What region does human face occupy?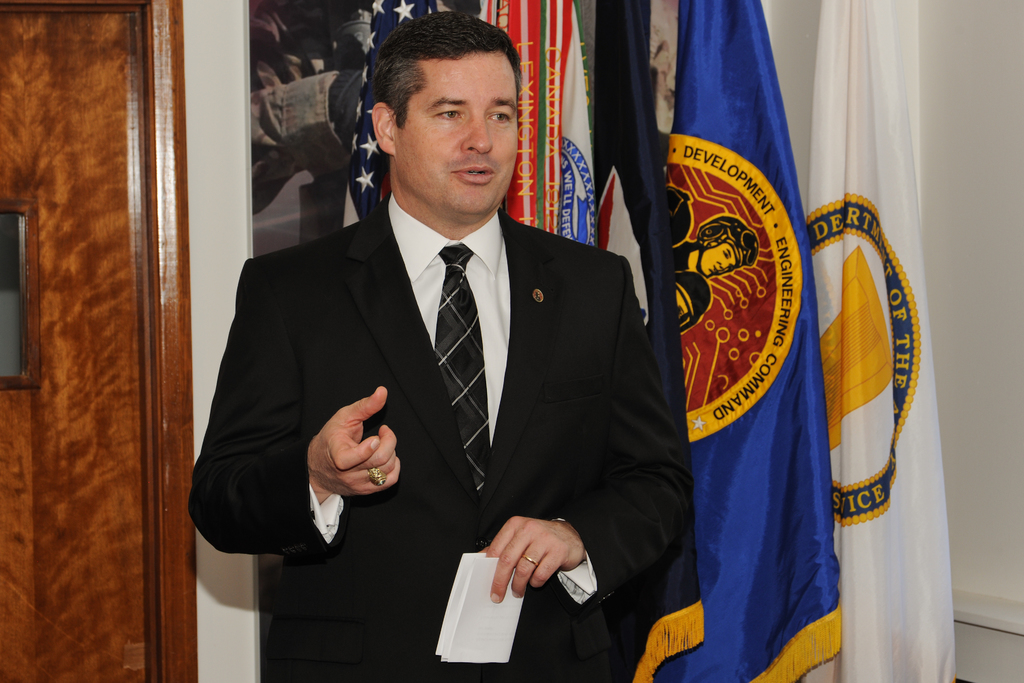
[699, 240, 735, 277].
